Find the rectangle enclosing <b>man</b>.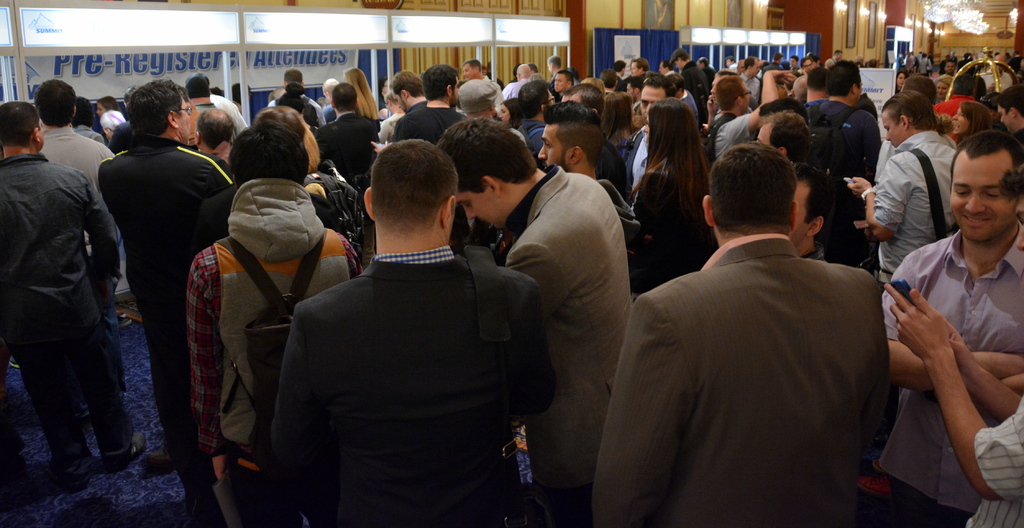
195/107/236/165.
